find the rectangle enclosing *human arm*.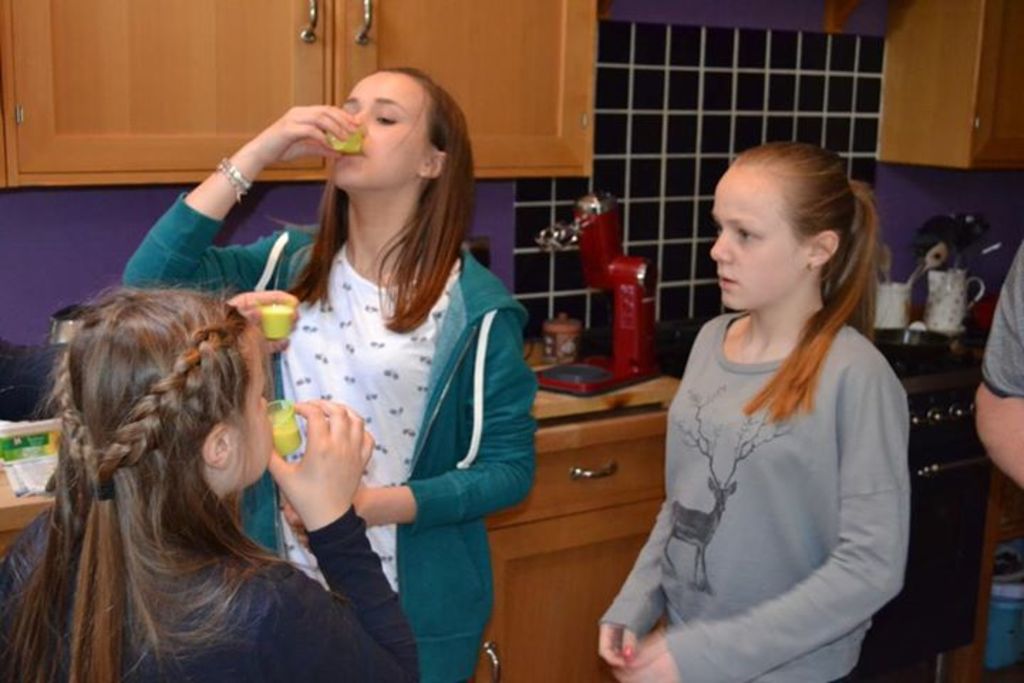
(x1=971, y1=256, x2=1023, y2=504).
